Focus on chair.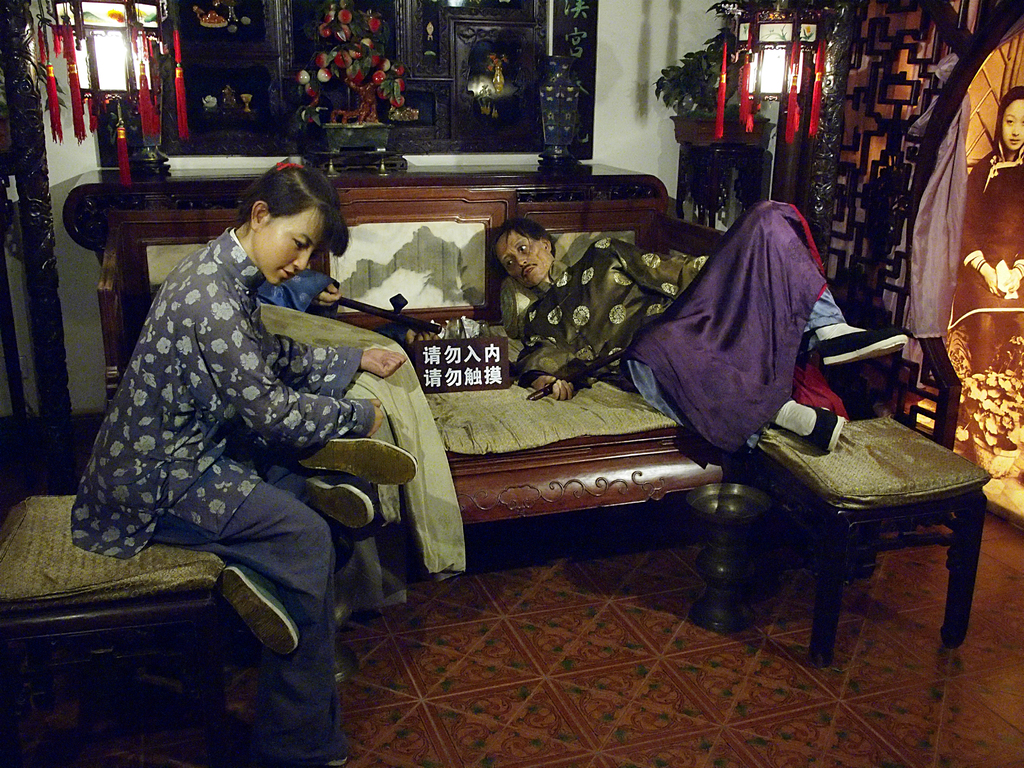
Focused at [left=708, top=363, right=998, bottom=679].
